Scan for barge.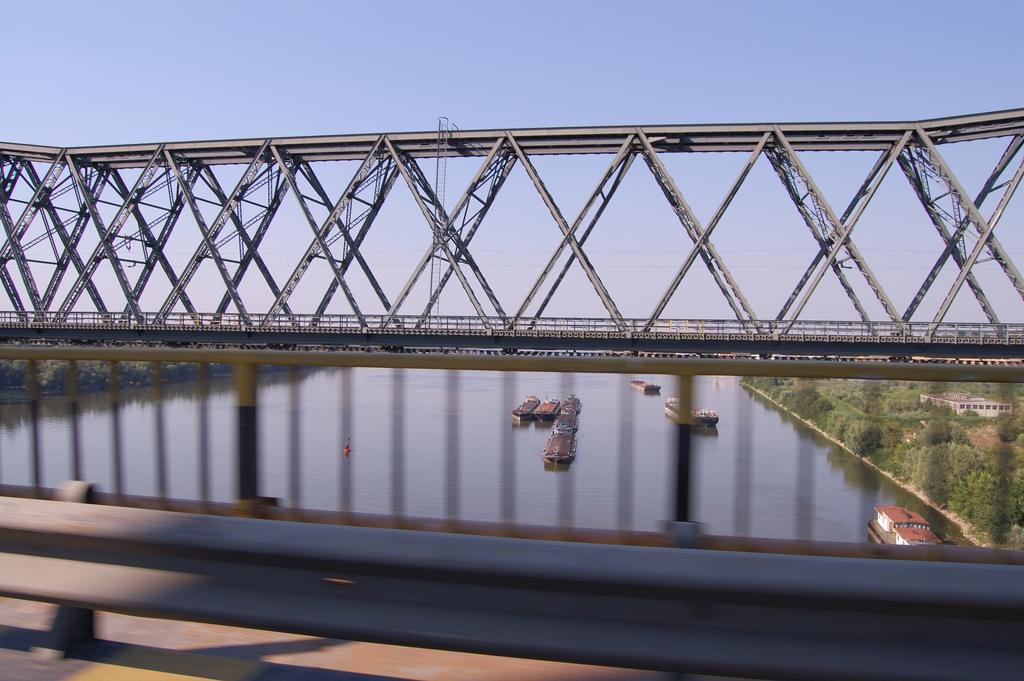
Scan result: crop(664, 398, 718, 429).
